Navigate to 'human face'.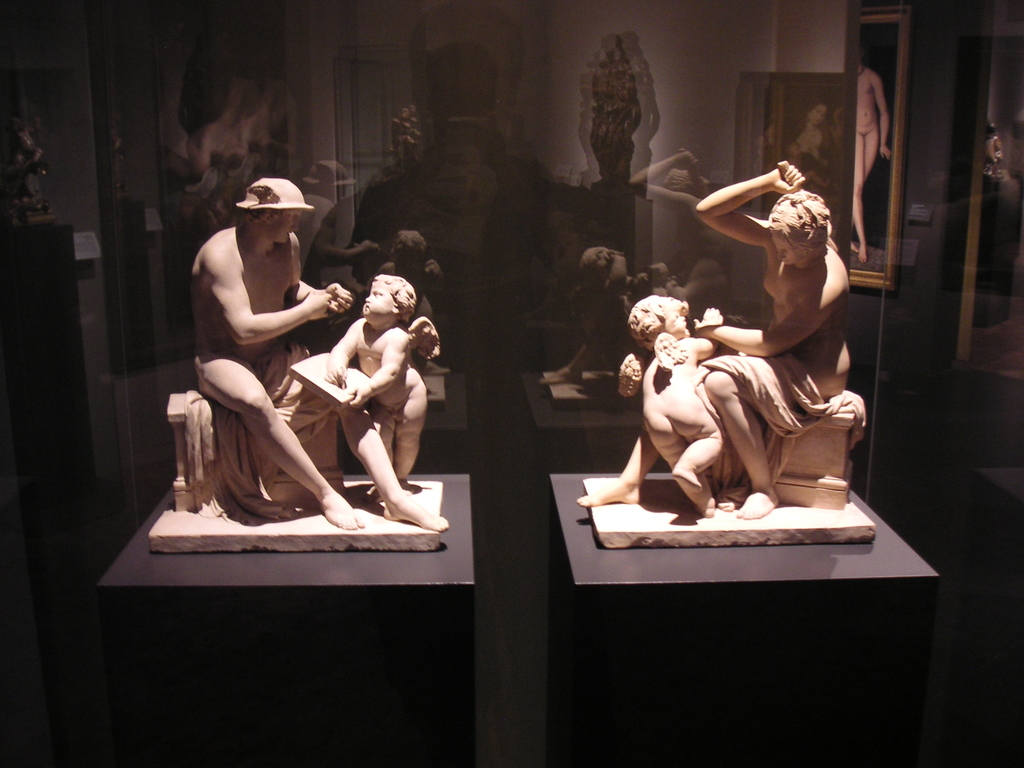
Navigation target: 273, 214, 298, 244.
